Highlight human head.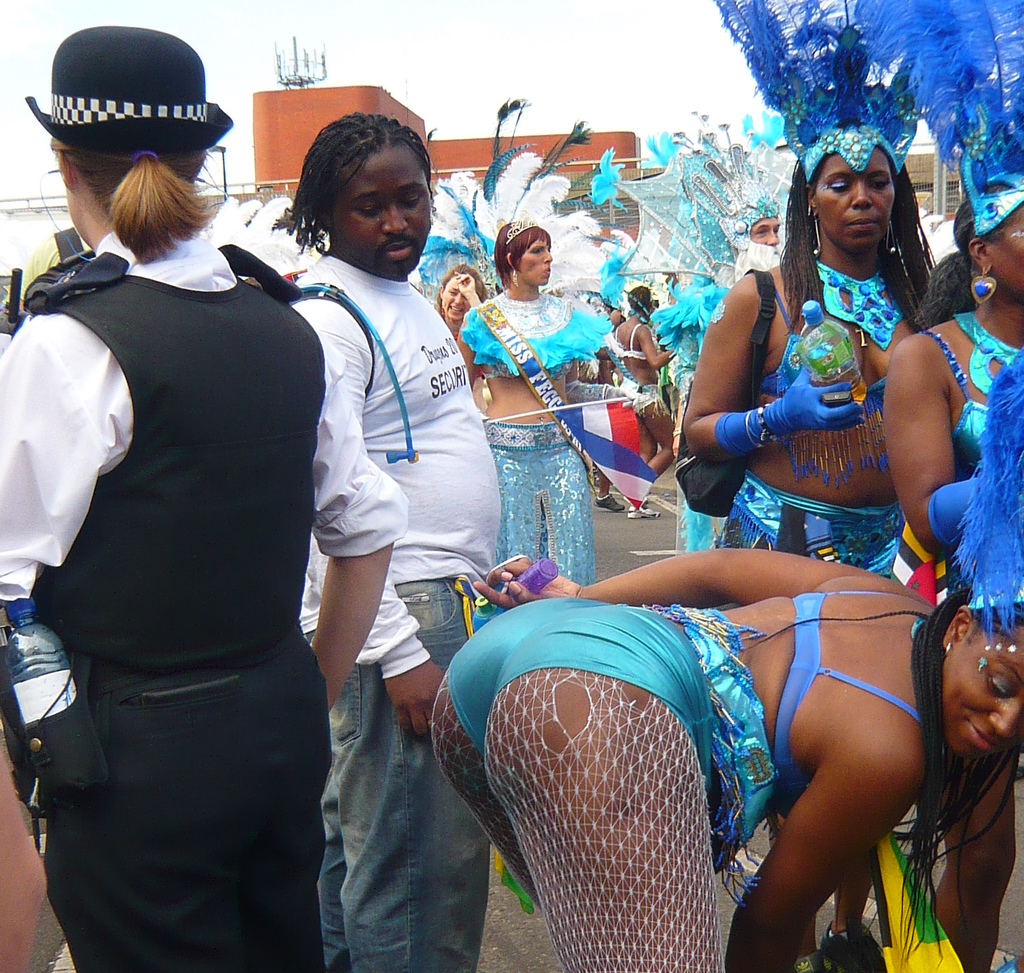
Highlighted region: x1=48 y1=23 x2=208 y2=249.
